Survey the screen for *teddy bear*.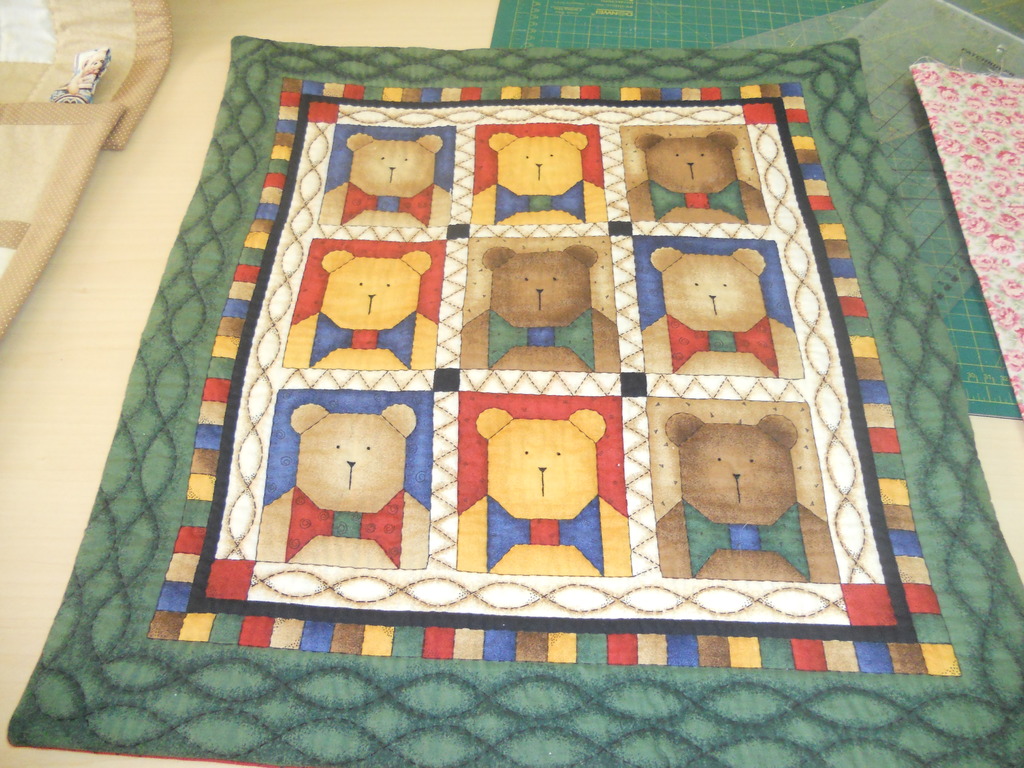
Survey found: BBox(455, 405, 629, 573).
